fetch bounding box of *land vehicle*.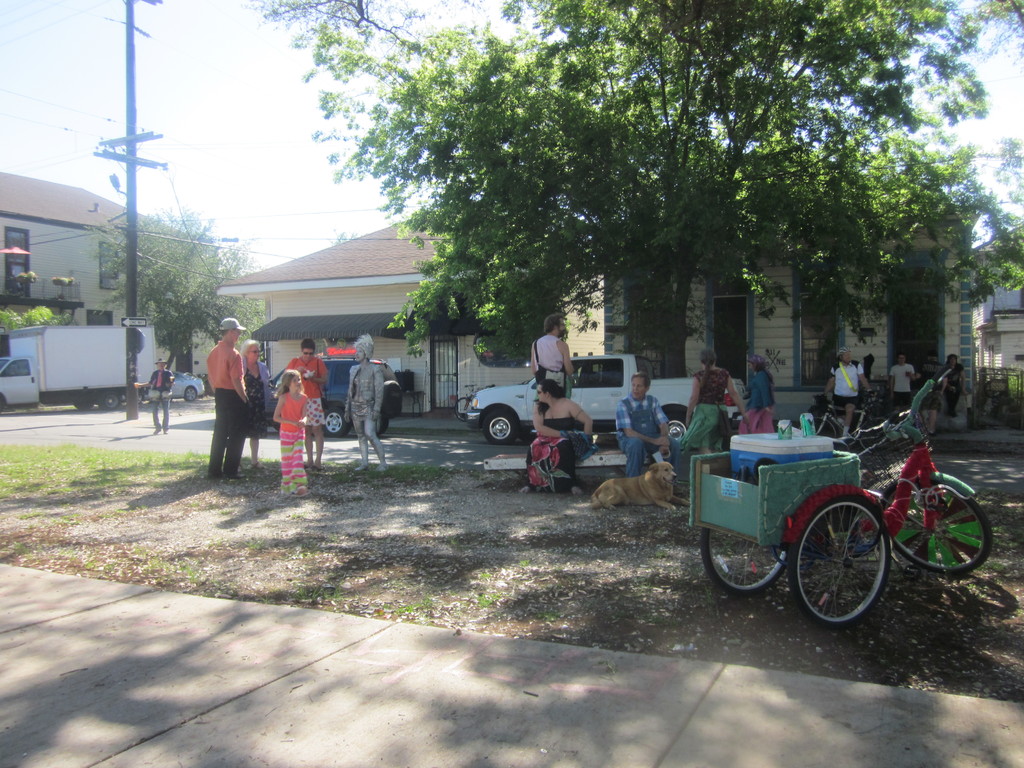
Bbox: (673,396,976,622).
